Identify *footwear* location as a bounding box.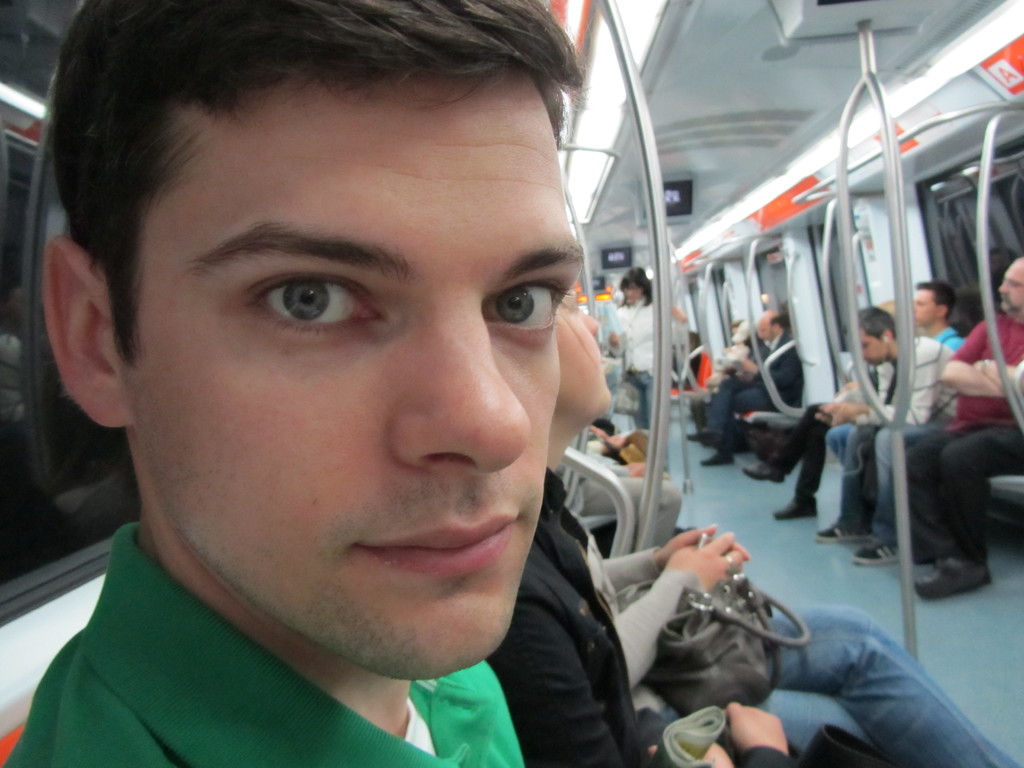
pyautogui.locateOnScreen(854, 540, 906, 570).
